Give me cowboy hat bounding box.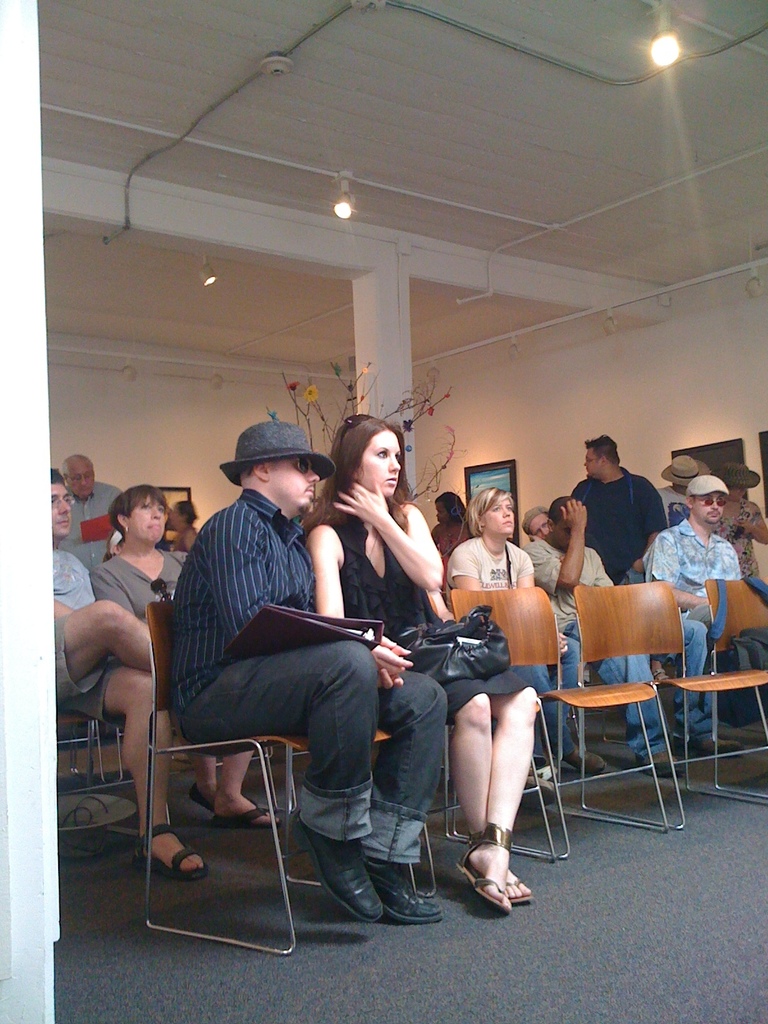
(x1=660, y1=451, x2=713, y2=489).
